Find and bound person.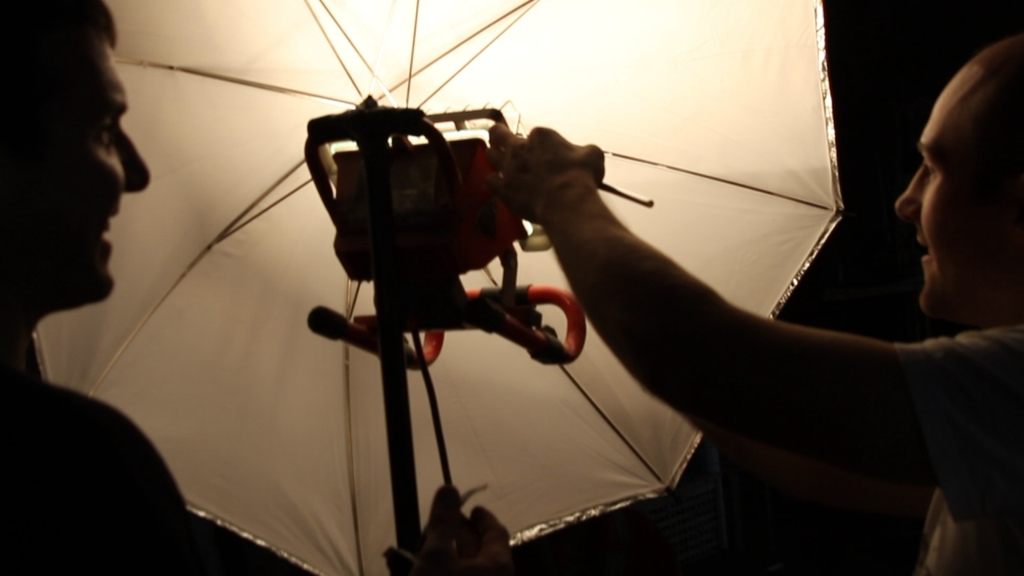
Bound: [484, 30, 1023, 575].
